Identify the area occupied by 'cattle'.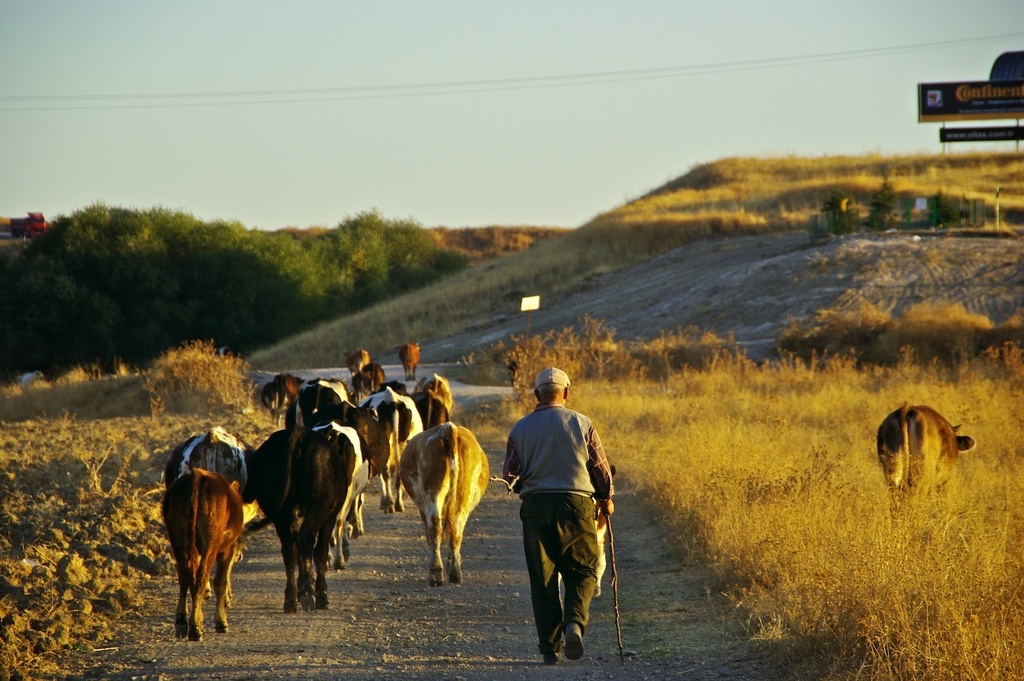
Area: left=400, top=419, right=488, bottom=585.
